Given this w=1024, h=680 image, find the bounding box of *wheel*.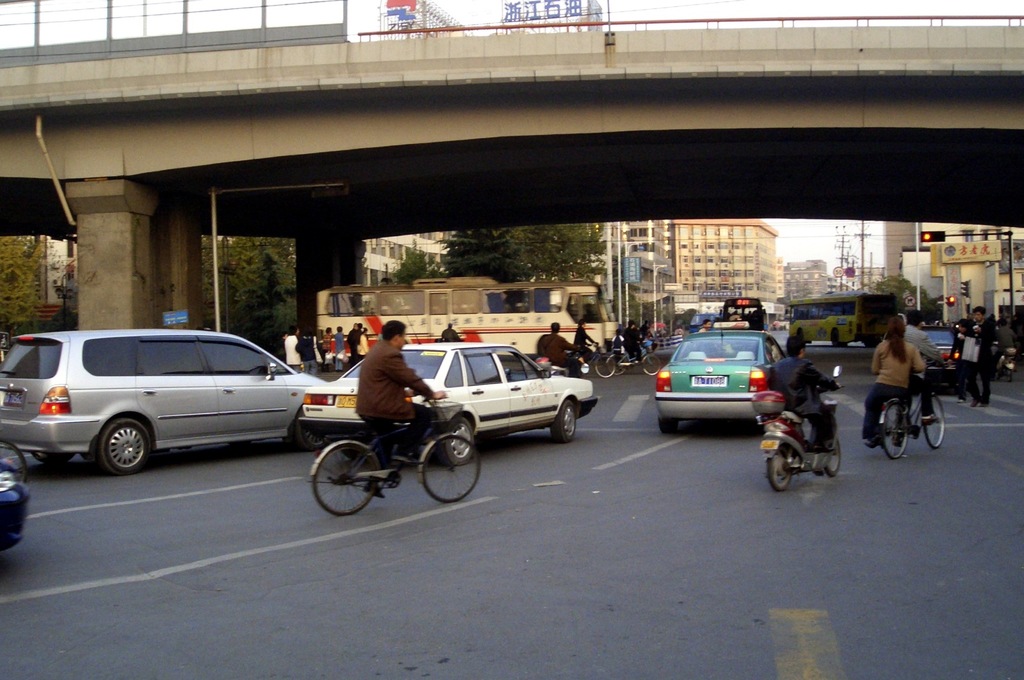
select_region(553, 403, 575, 445).
